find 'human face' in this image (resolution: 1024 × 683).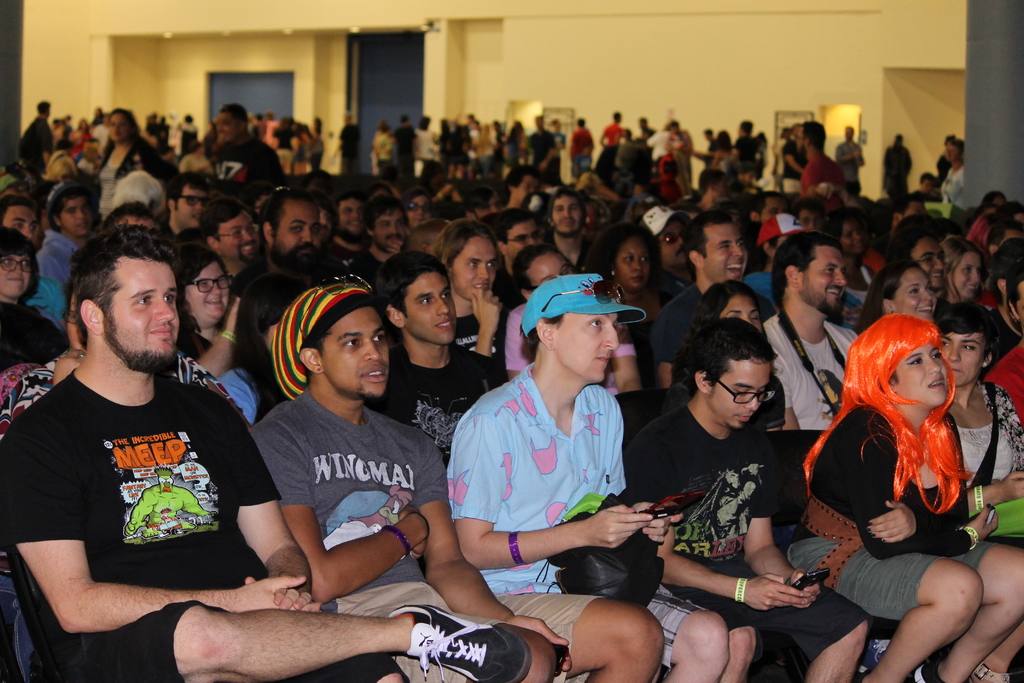
x1=616, y1=241, x2=648, y2=288.
